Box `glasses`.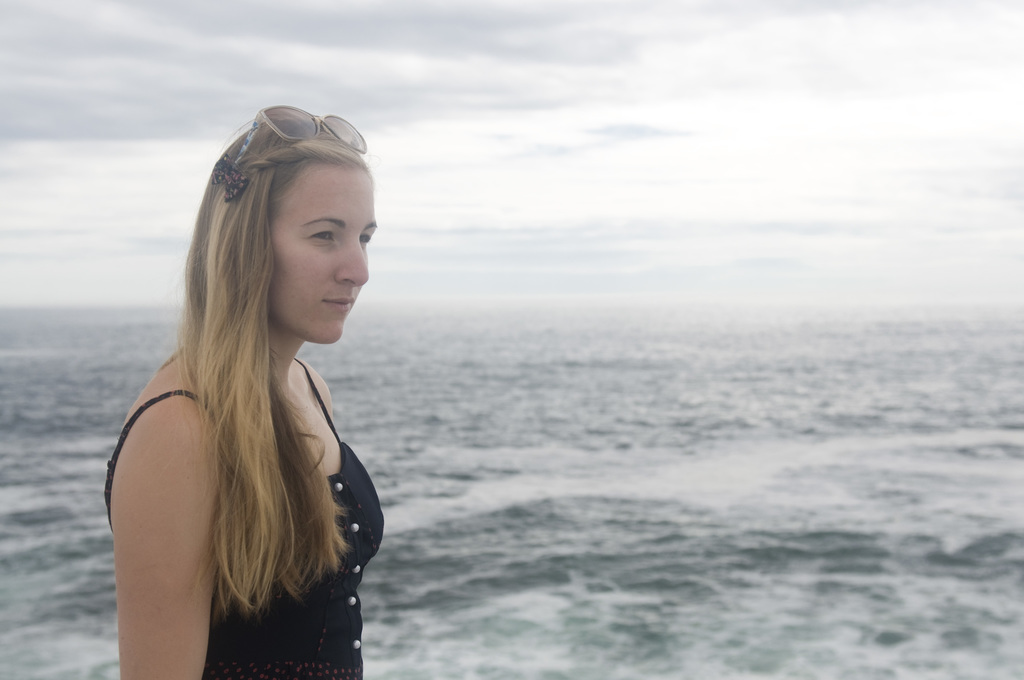
{"left": 230, "top": 101, "right": 366, "bottom": 163}.
